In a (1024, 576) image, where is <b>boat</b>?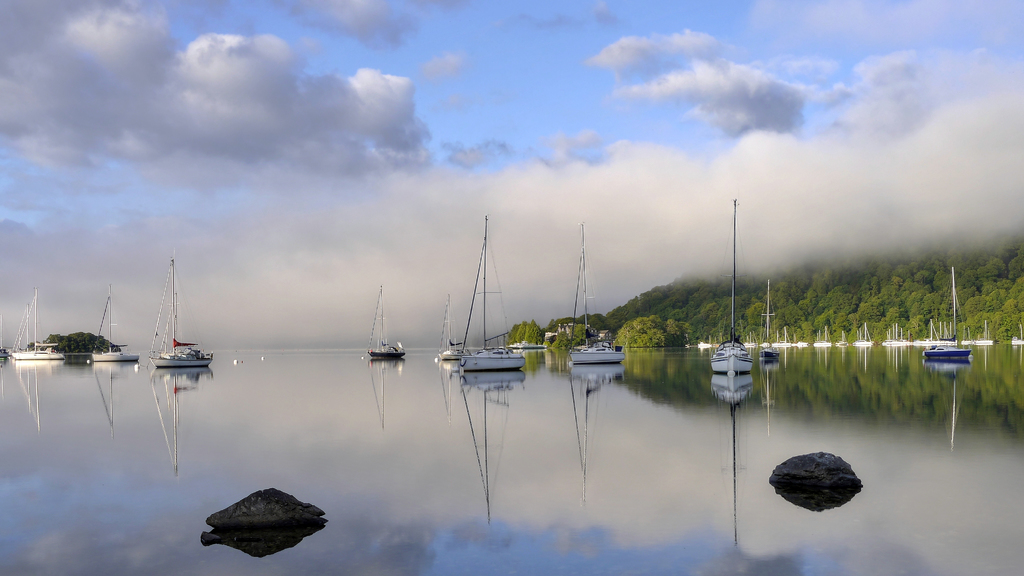
bbox=[959, 322, 971, 345].
